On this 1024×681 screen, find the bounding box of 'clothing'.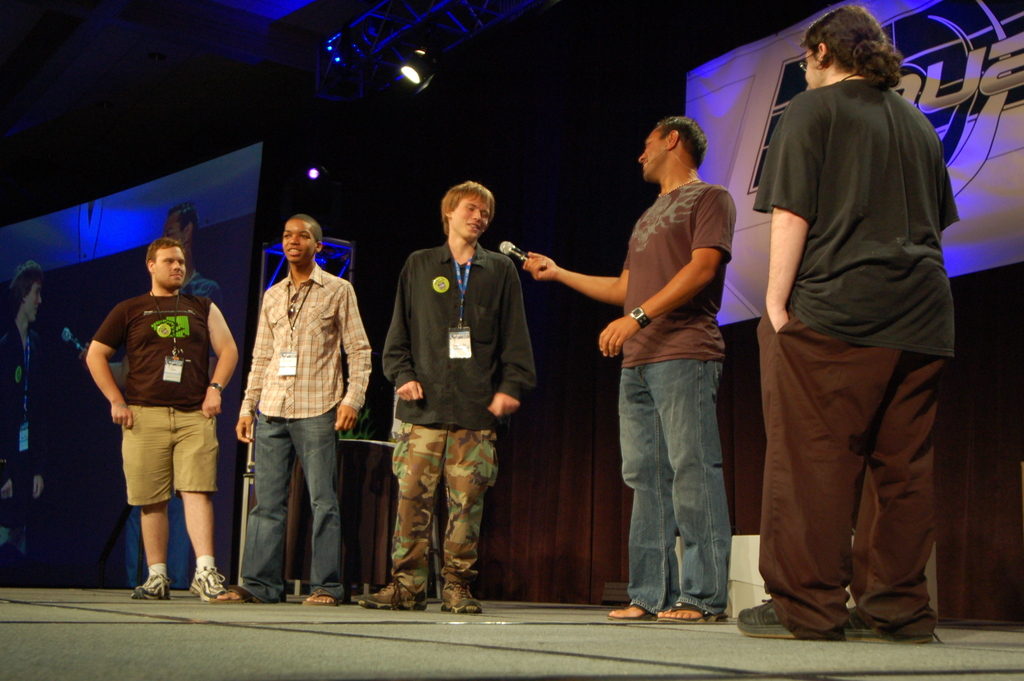
Bounding box: [623,349,732,615].
